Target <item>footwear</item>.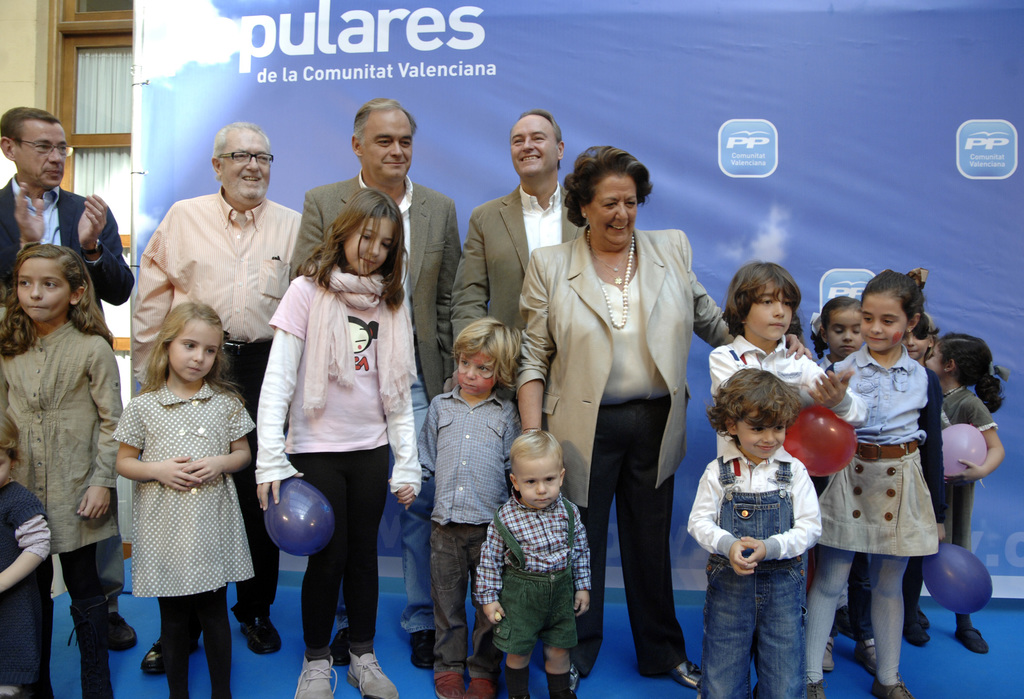
Target region: box=[822, 638, 836, 677].
